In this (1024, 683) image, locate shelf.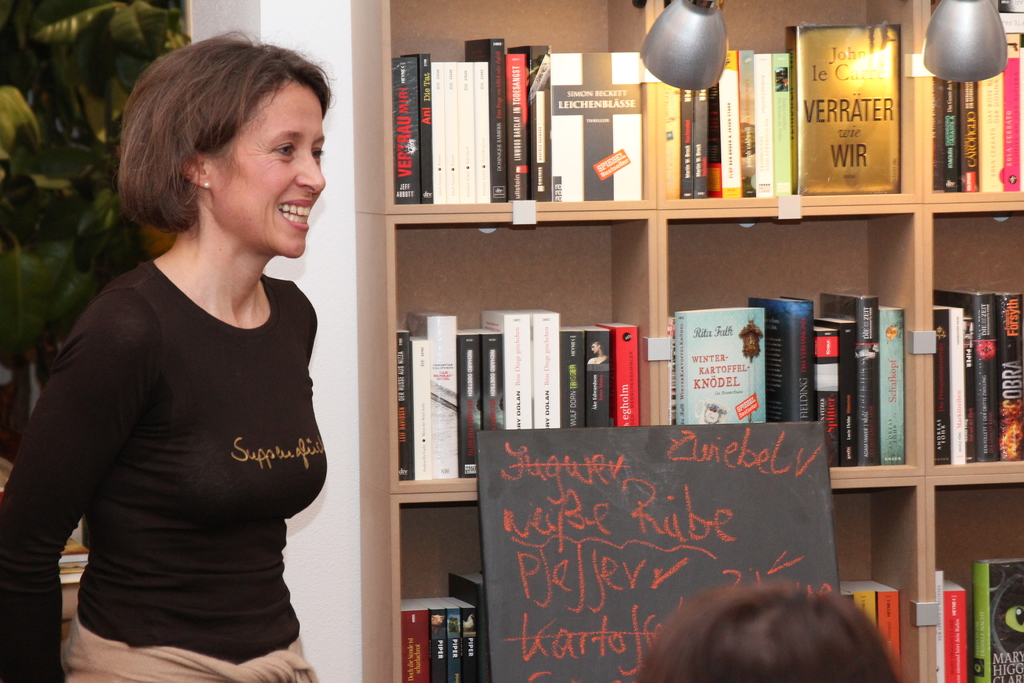
Bounding box: left=393, top=0, right=642, bottom=206.
